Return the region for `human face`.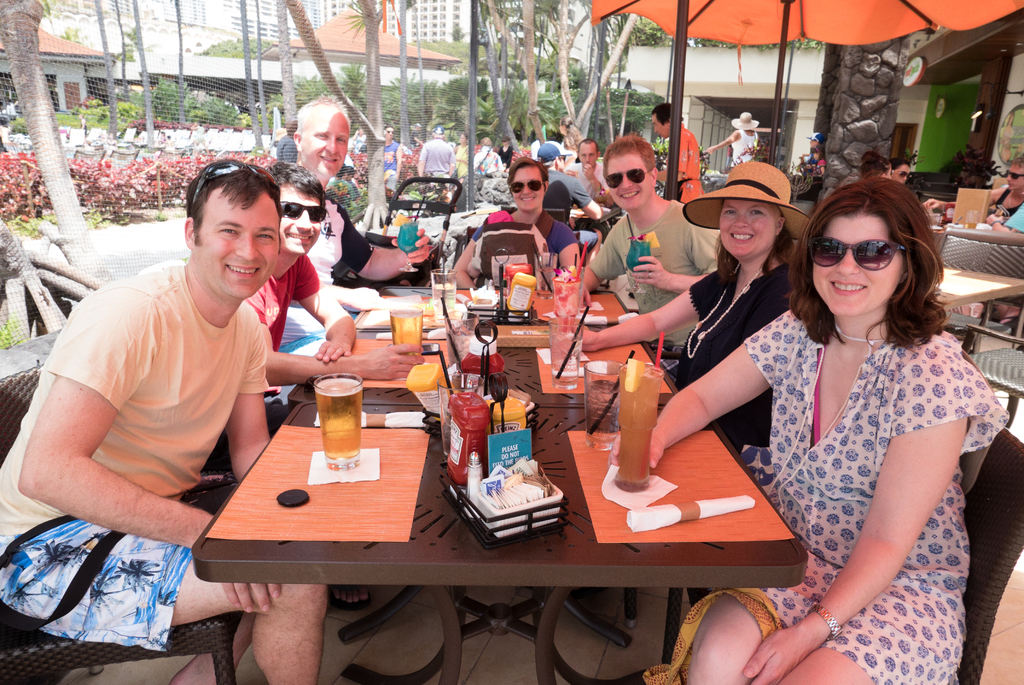
<box>578,145,596,168</box>.
